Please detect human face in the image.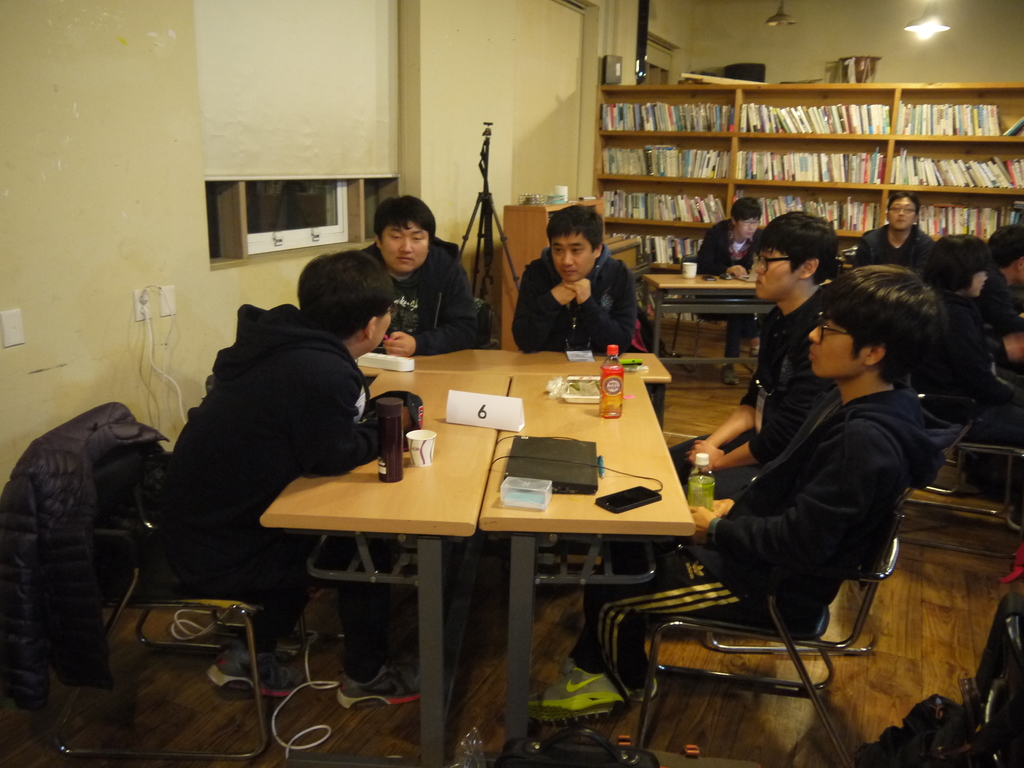
box(377, 214, 434, 278).
